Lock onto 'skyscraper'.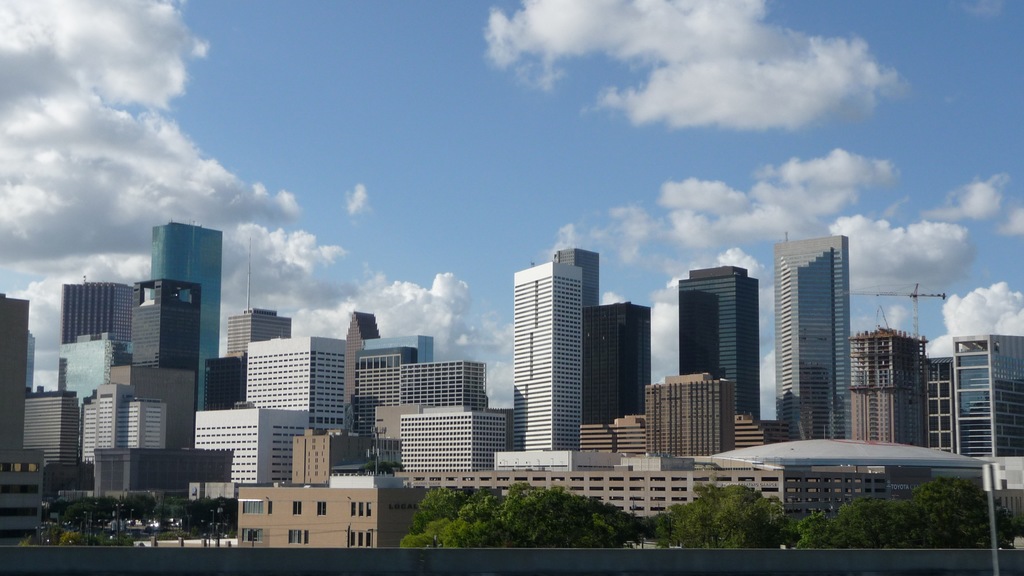
Locked: region(612, 304, 652, 414).
